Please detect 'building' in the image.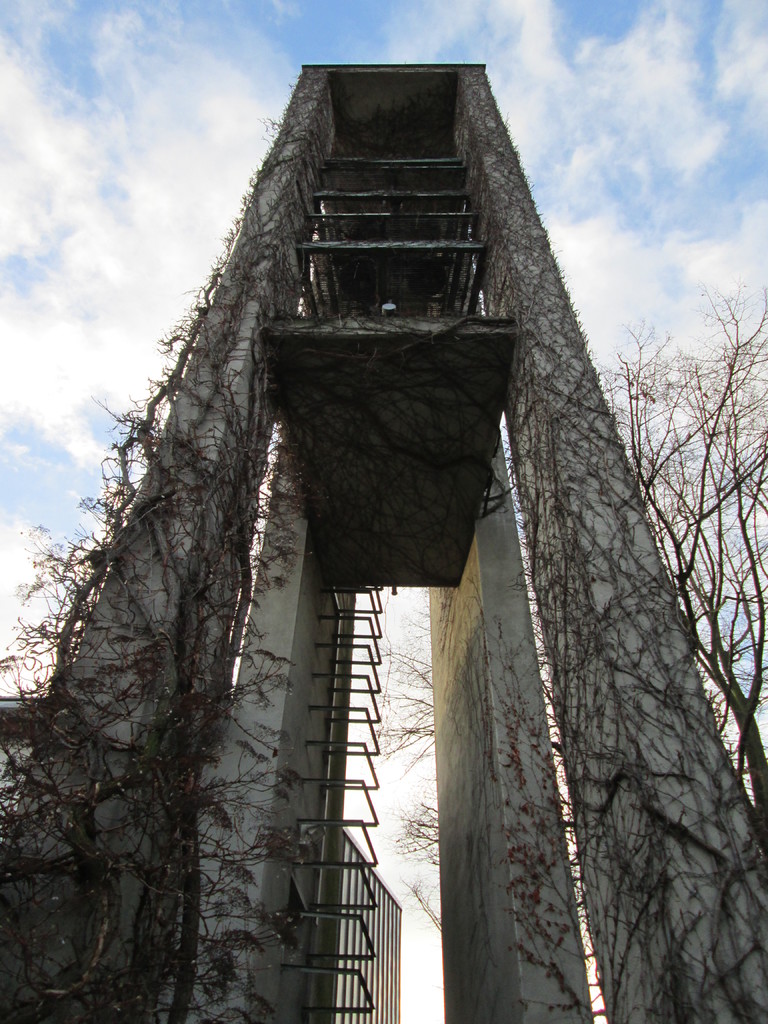
box=[0, 56, 767, 1020].
